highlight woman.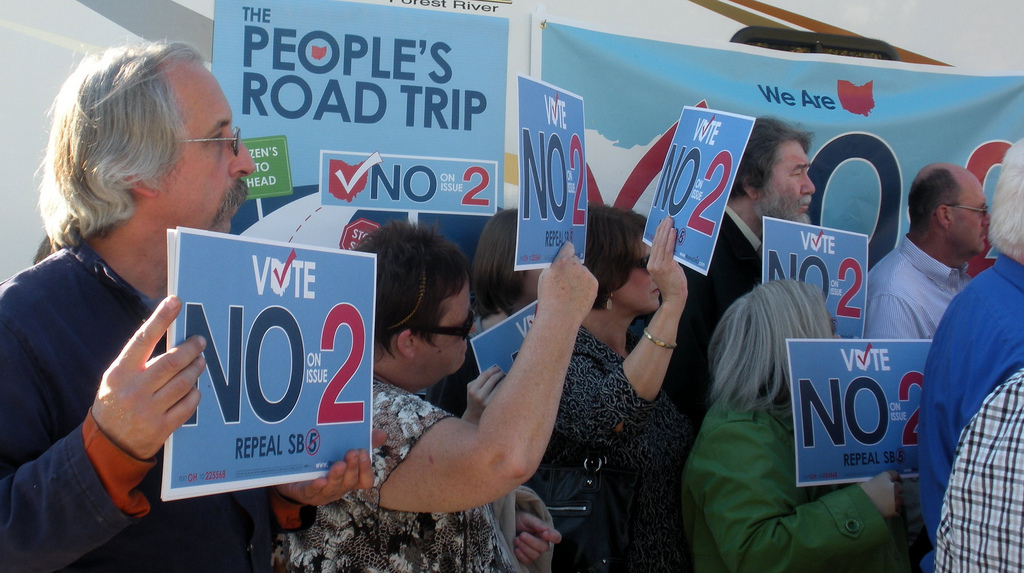
Highlighted region: bbox=(532, 198, 692, 572).
